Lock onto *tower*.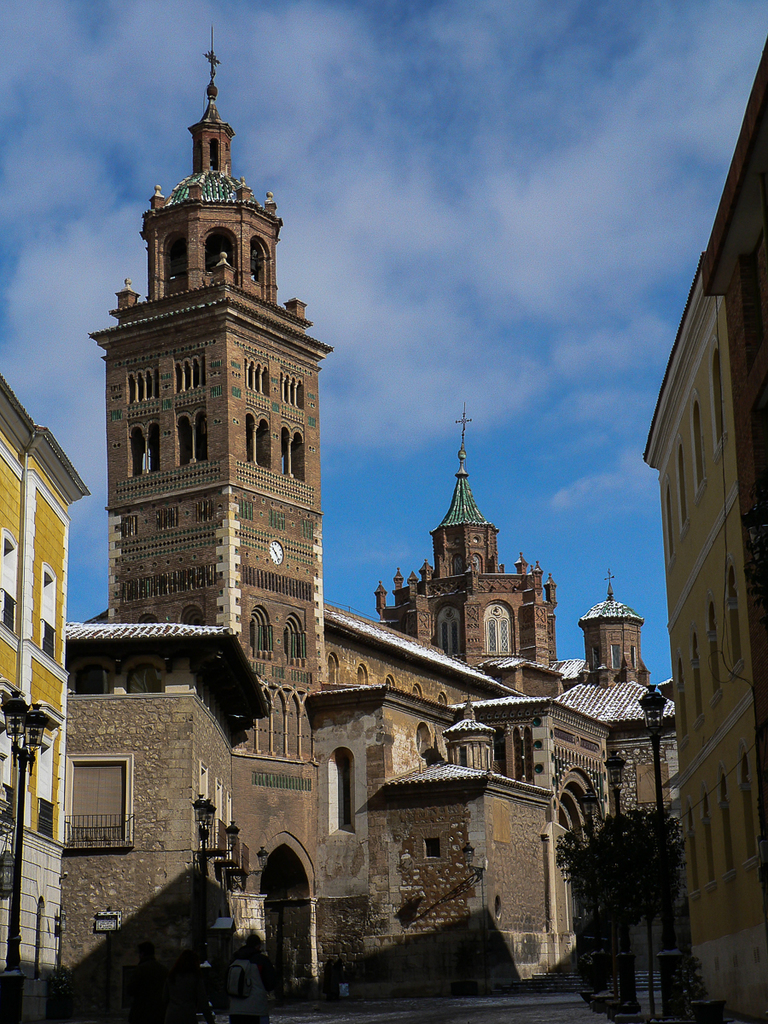
Locked: region(107, 122, 319, 622).
